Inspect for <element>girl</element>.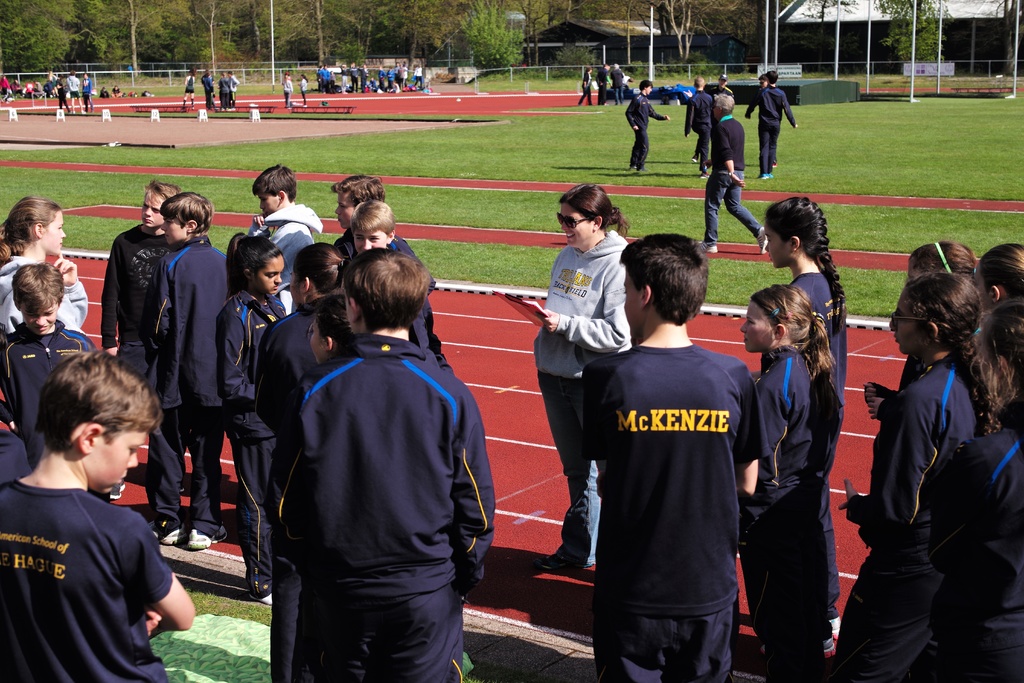
Inspection: (x1=758, y1=199, x2=847, y2=657).
